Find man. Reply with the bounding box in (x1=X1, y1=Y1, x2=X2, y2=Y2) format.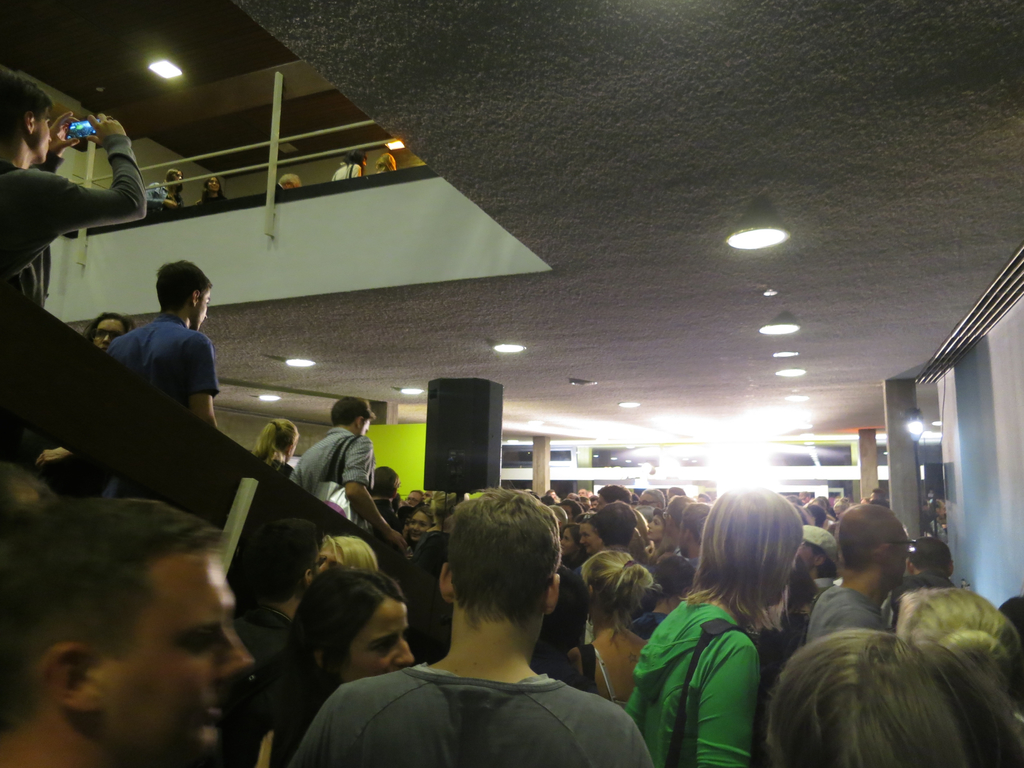
(x1=104, y1=262, x2=218, y2=424).
